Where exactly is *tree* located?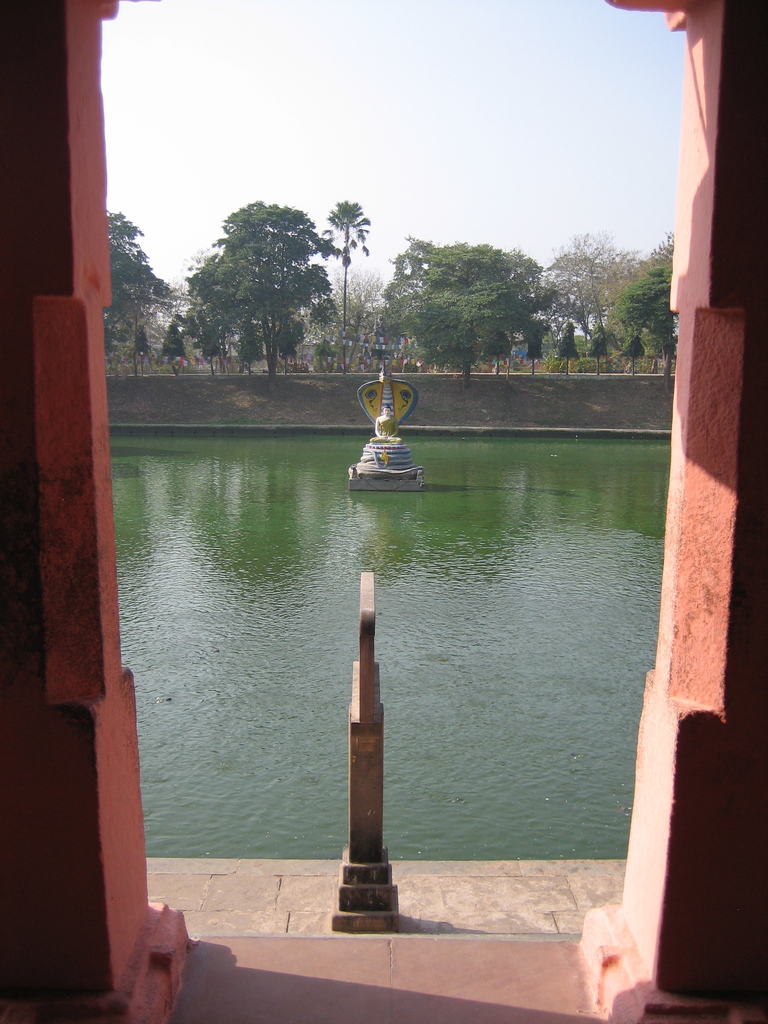
Its bounding box is <box>611,249,681,361</box>.
